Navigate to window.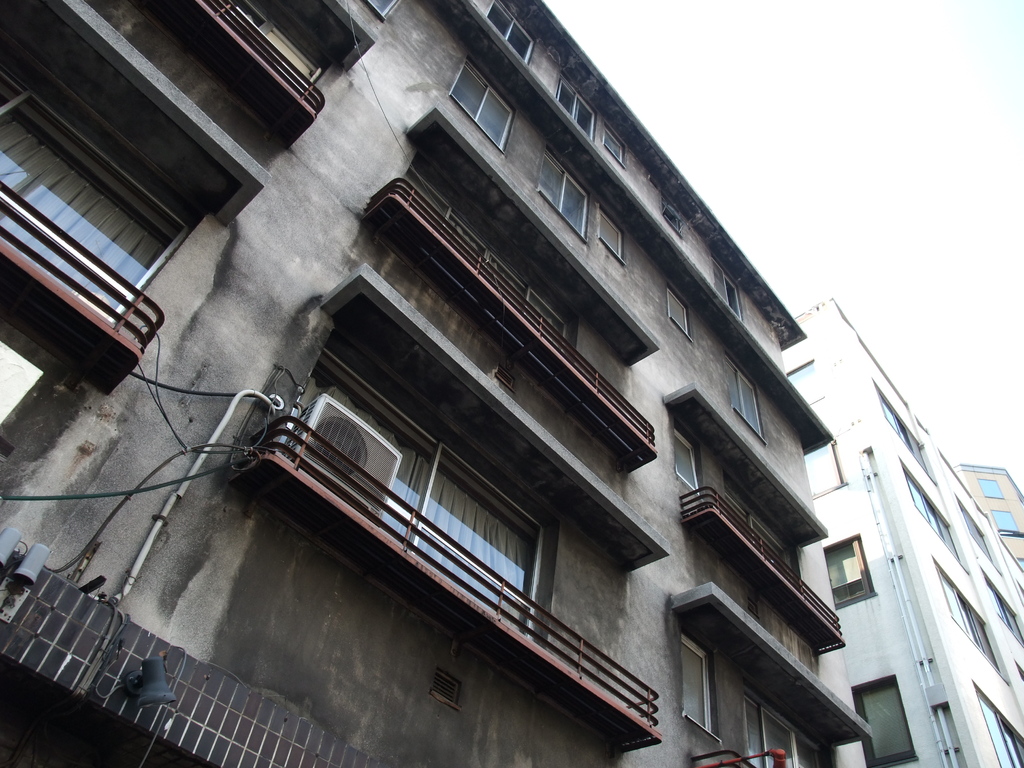
Navigation target: 484 0 536 61.
